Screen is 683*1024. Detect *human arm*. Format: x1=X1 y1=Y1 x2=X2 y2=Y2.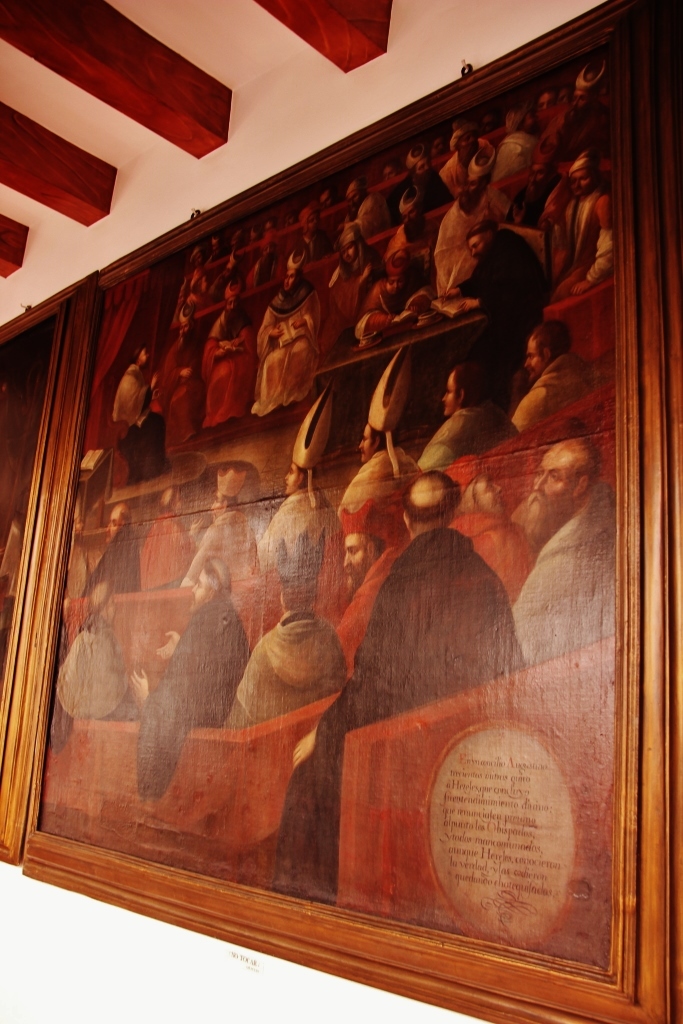
x1=173 y1=517 x2=224 y2=594.
